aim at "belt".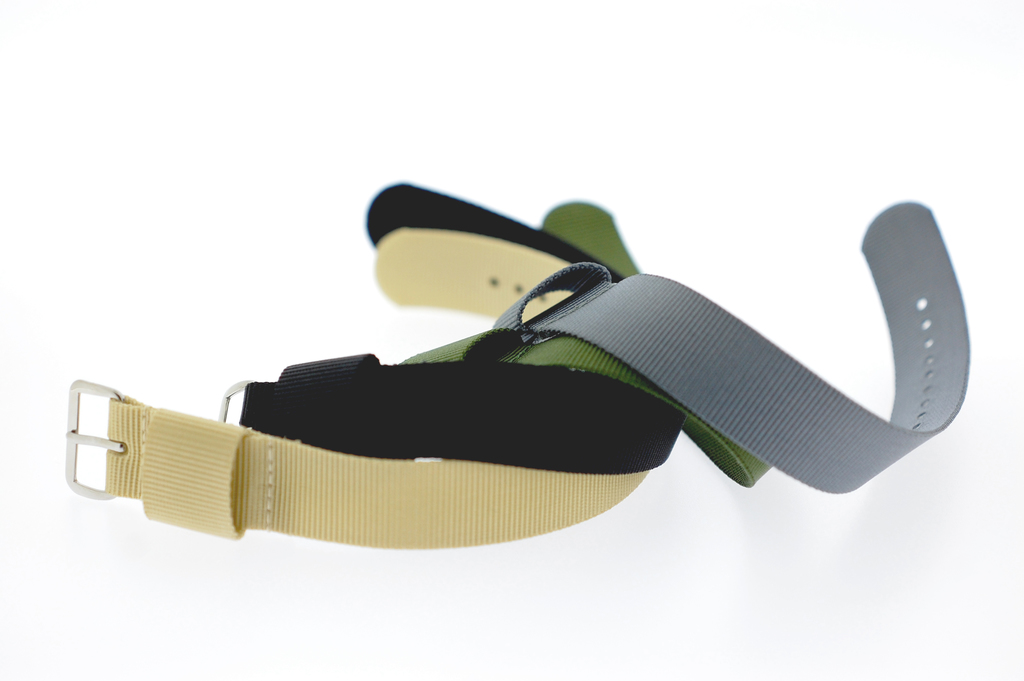
Aimed at [left=334, top=199, right=774, bottom=499].
